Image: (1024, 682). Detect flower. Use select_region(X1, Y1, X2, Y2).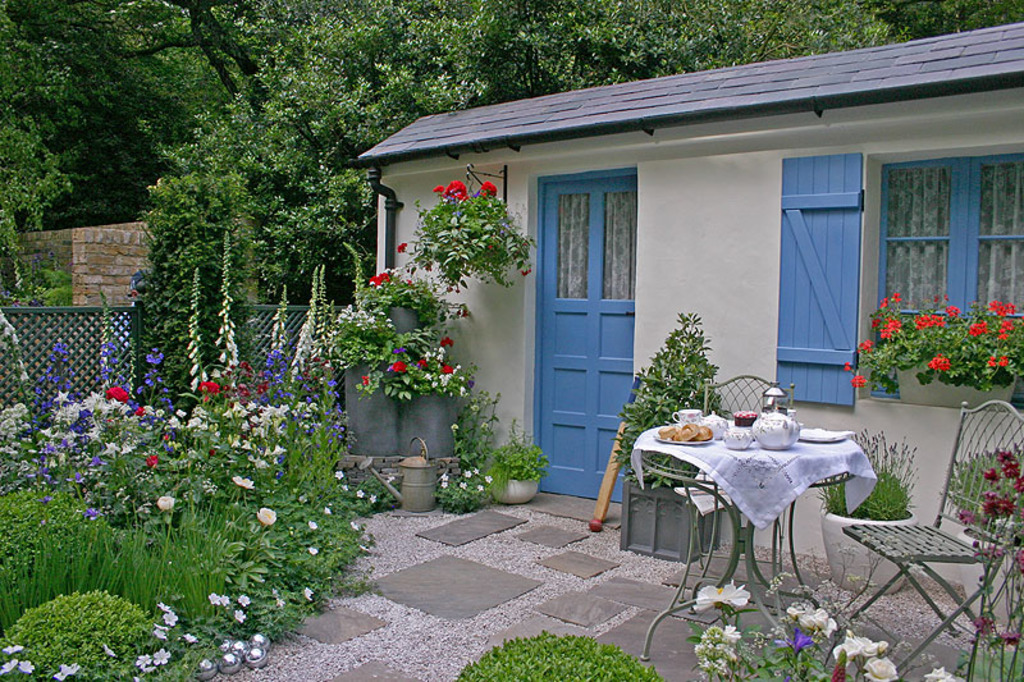
select_region(945, 302, 961, 320).
